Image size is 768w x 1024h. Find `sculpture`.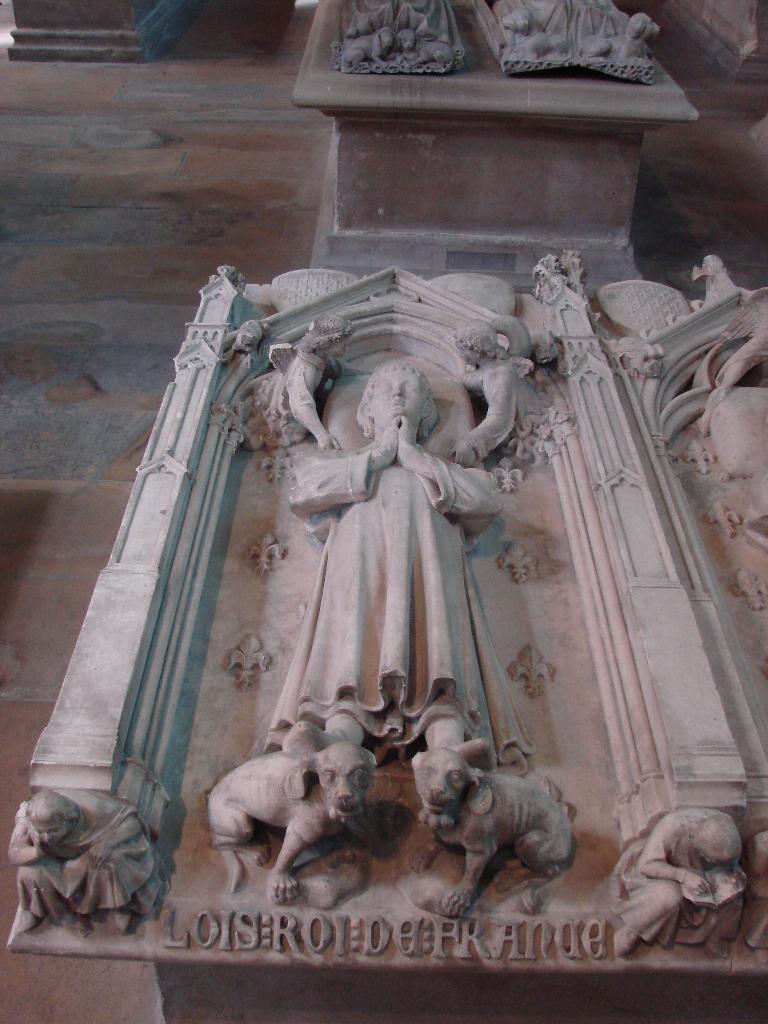
404/743/575/914.
